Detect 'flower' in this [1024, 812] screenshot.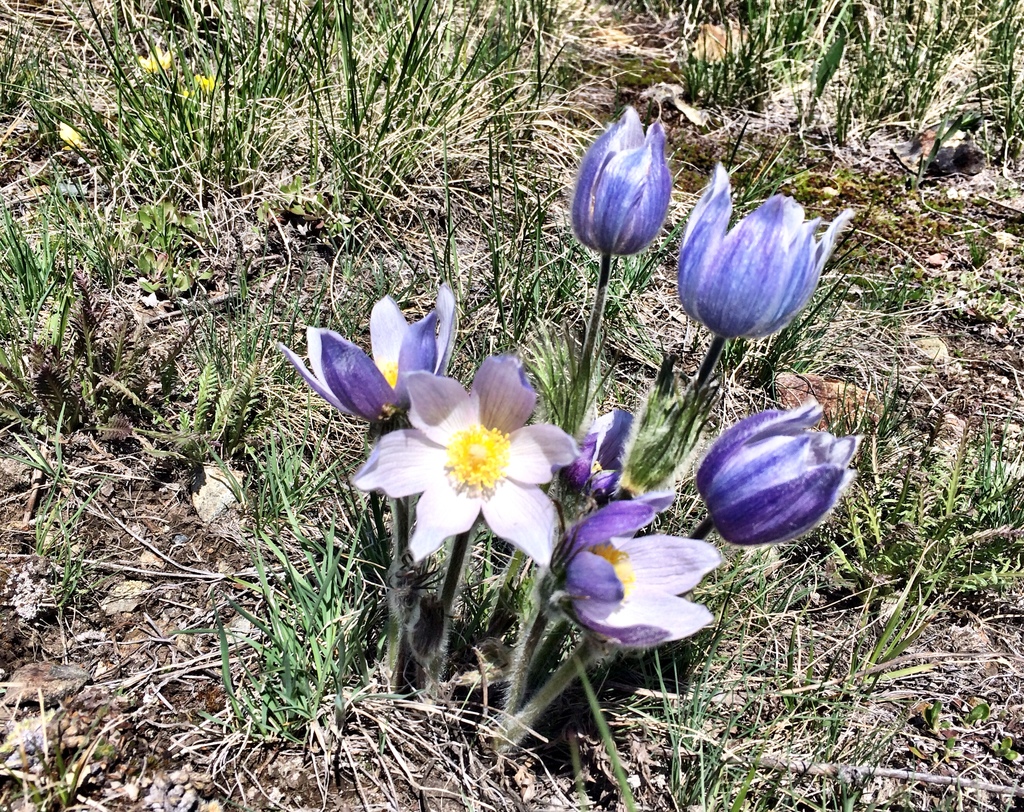
Detection: region(547, 493, 724, 647).
